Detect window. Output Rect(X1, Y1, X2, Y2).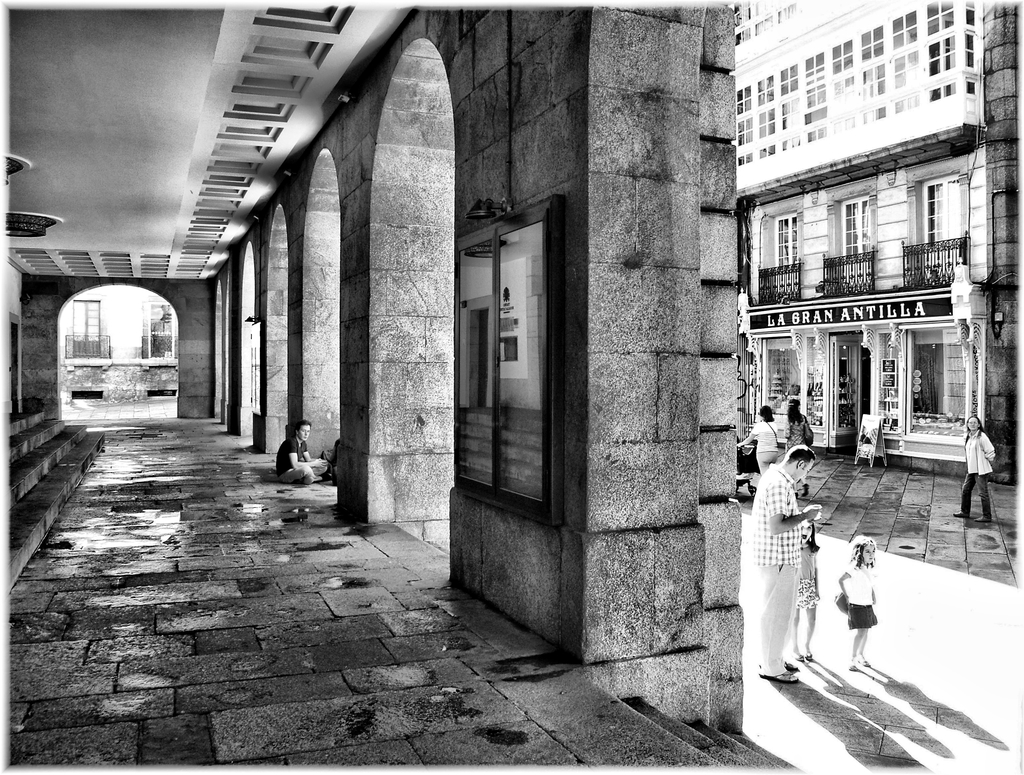
Rect(70, 297, 101, 361).
